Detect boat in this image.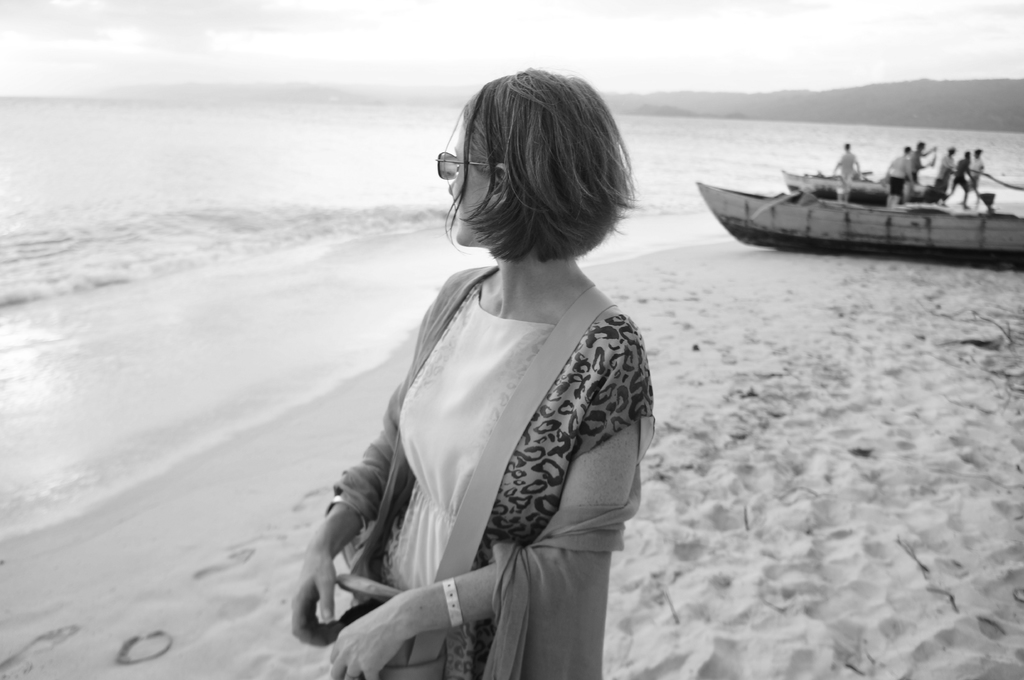
Detection: [left=683, top=132, right=1023, bottom=246].
